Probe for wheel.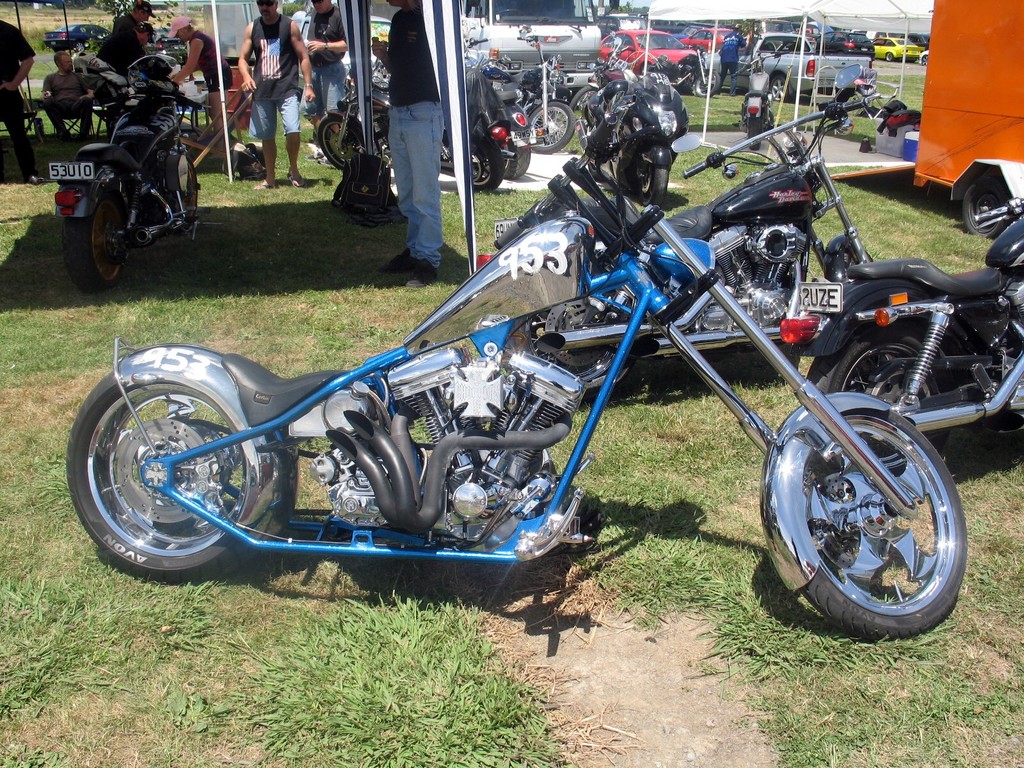
Probe result: <box>884,52,893,61</box>.
